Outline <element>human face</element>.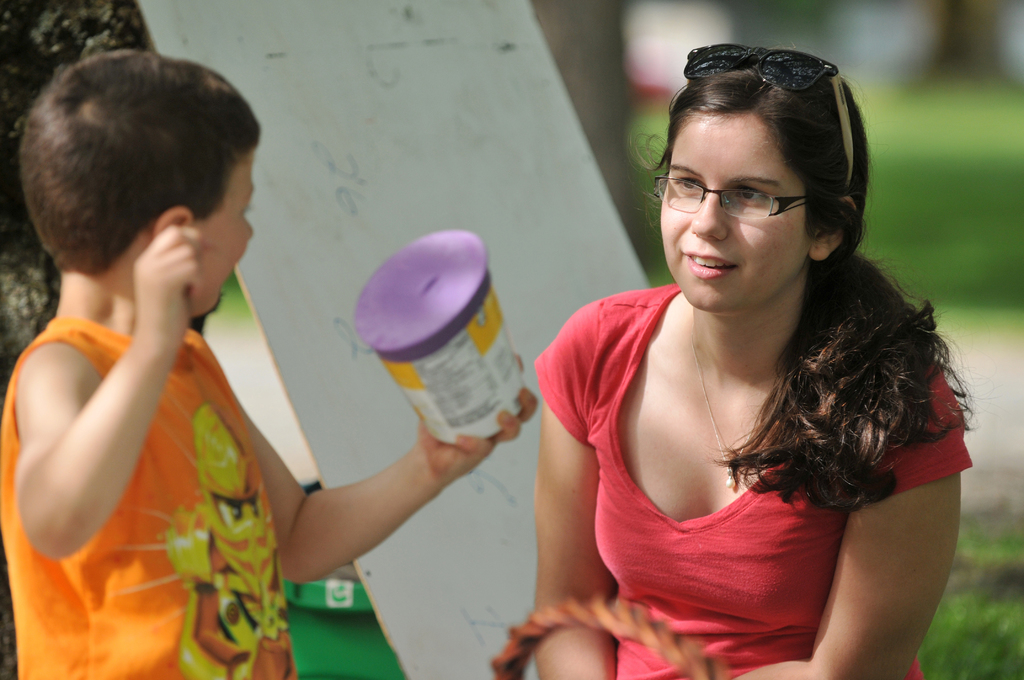
Outline: x1=196, y1=152, x2=257, y2=314.
